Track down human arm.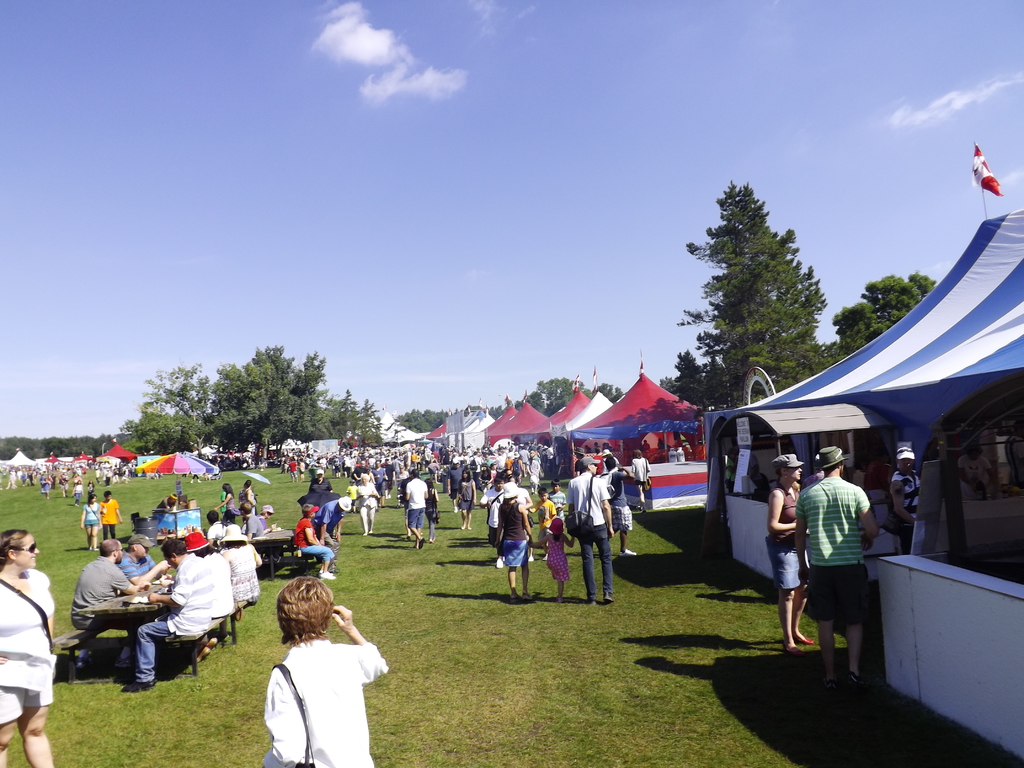
Tracked to BBox(799, 477, 819, 544).
